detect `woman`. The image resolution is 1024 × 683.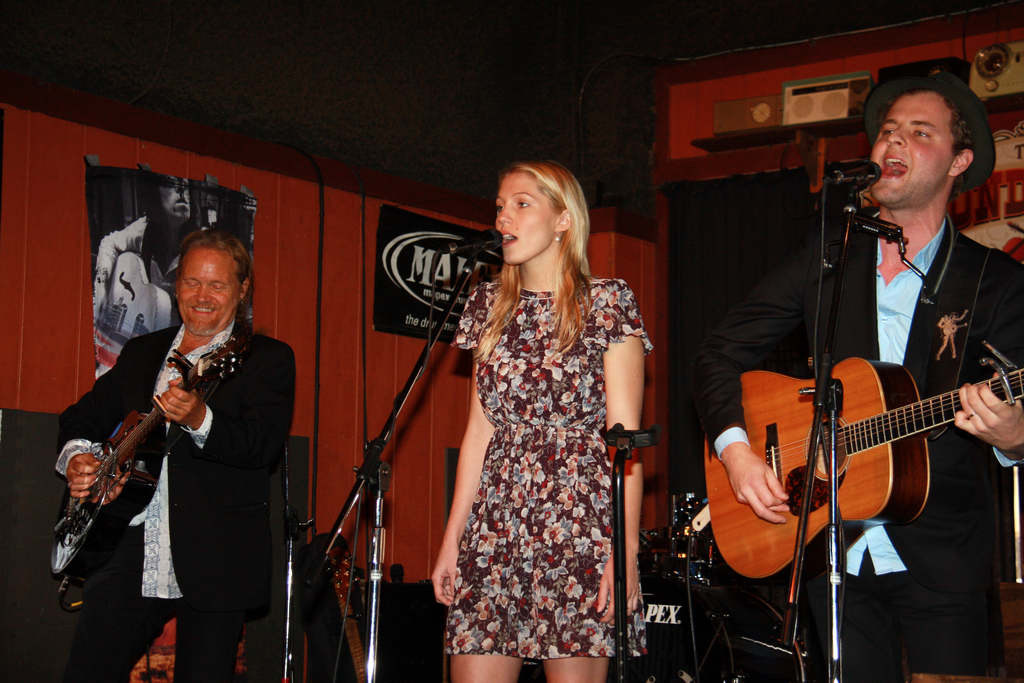
426/154/653/682.
